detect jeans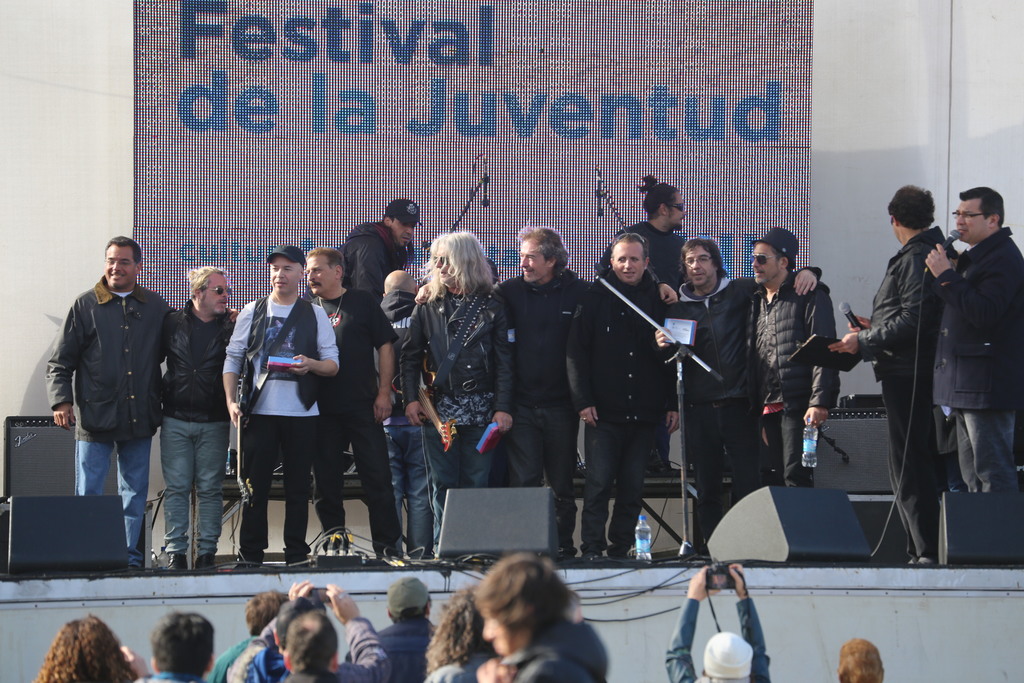
bbox=(379, 425, 431, 561)
